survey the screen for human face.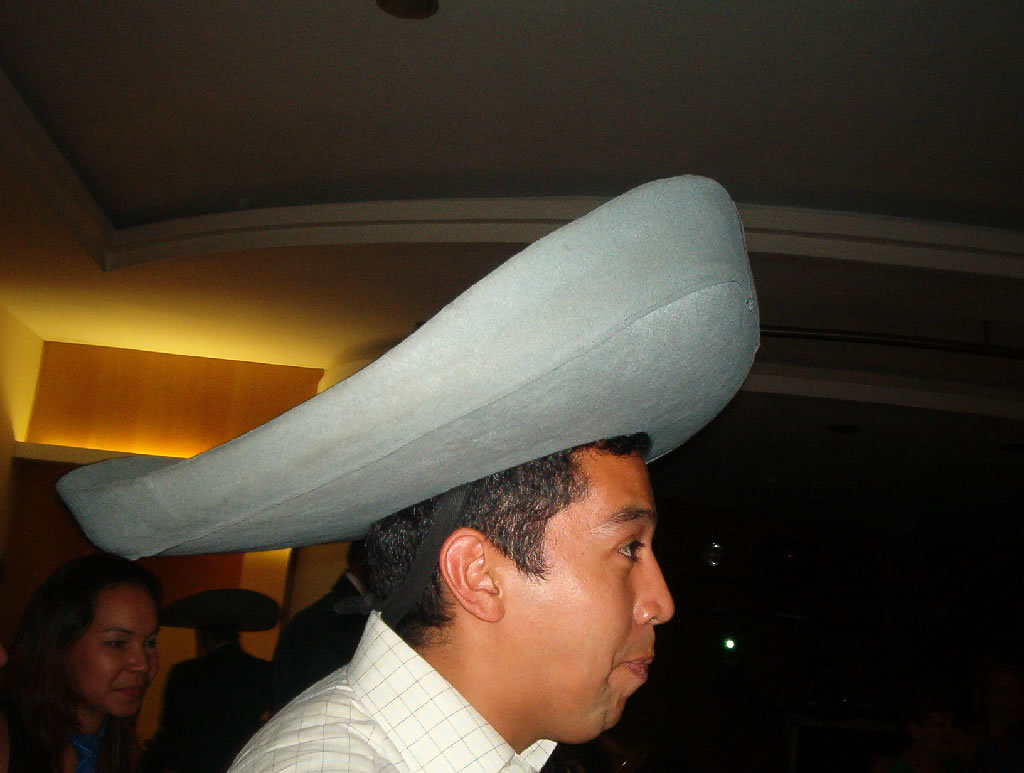
Survey found: Rect(499, 454, 677, 737).
